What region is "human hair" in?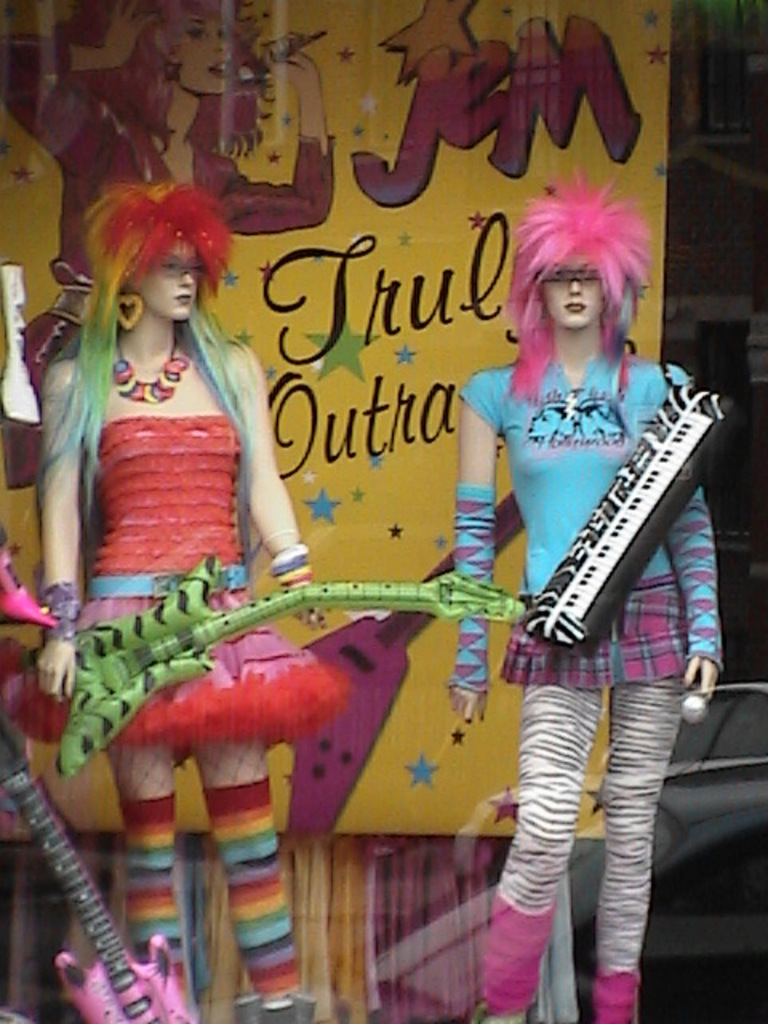
(left=501, top=162, right=667, bottom=376).
